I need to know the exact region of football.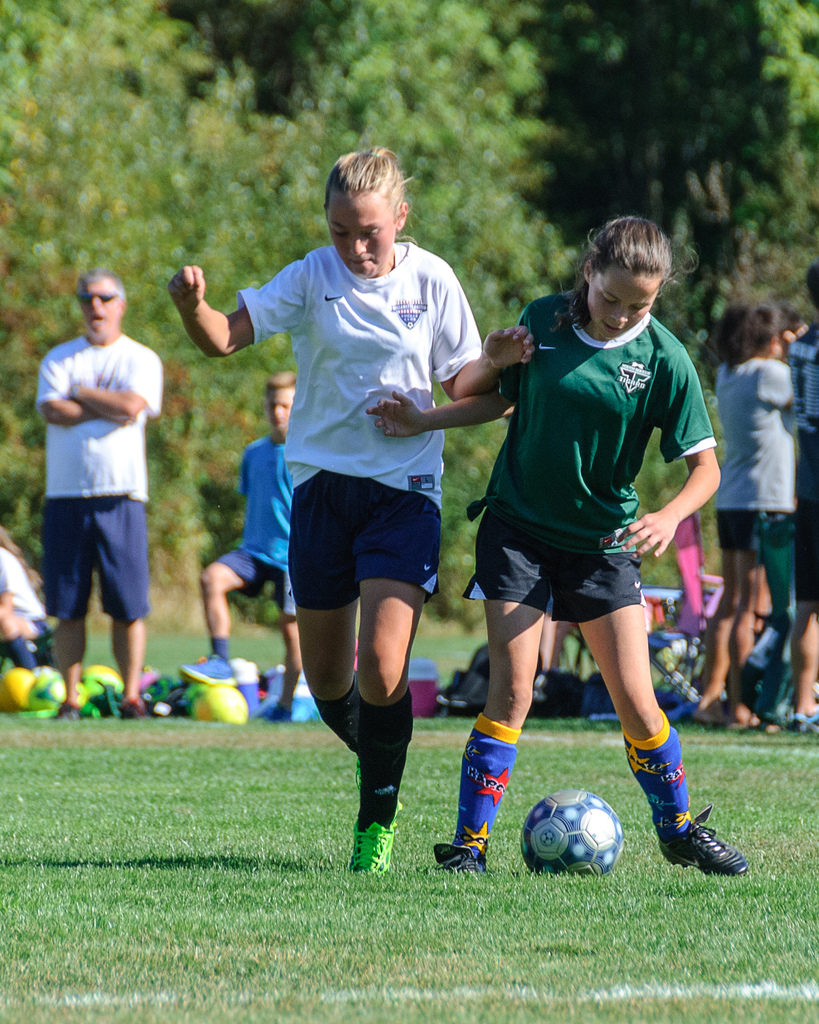
Region: bbox=(81, 662, 121, 706).
